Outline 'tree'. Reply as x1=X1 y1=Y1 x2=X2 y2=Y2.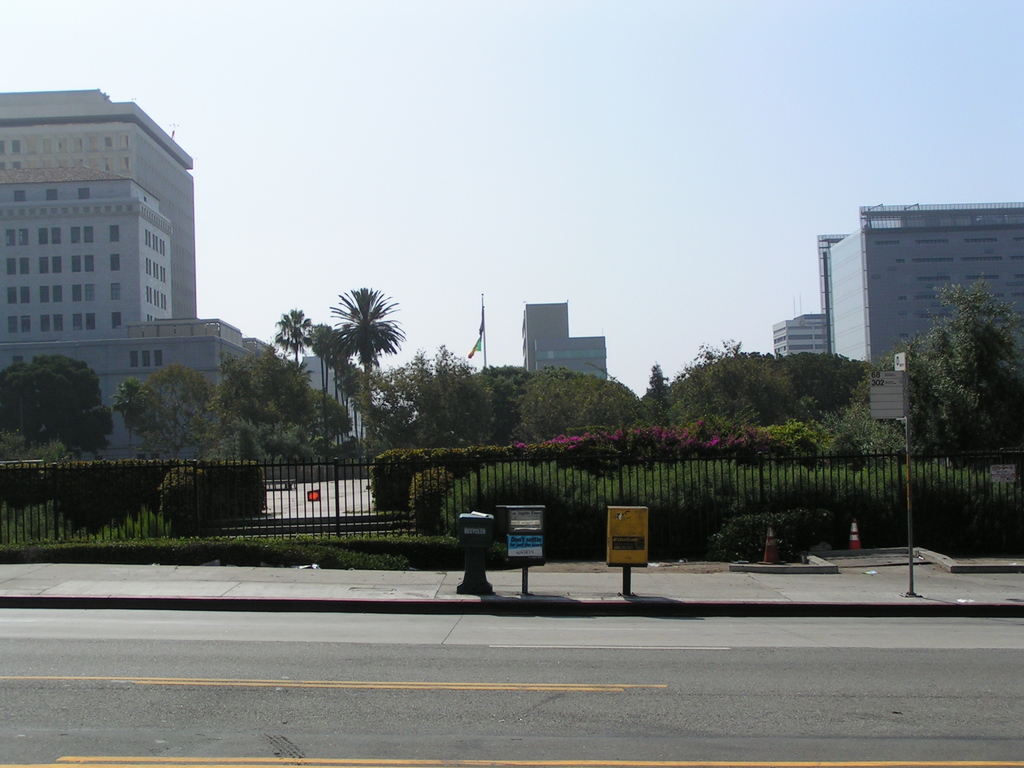
x1=292 y1=383 x2=356 y2=465.
